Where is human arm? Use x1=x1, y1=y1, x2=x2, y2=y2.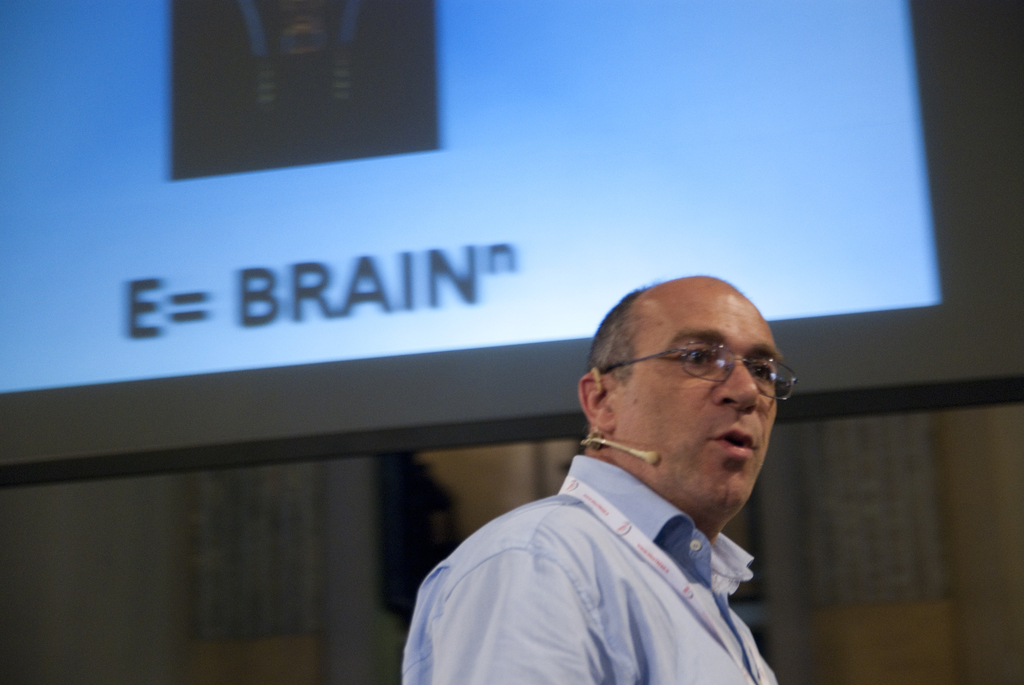
x1=414, y1=542, x2=605, y2=684.
